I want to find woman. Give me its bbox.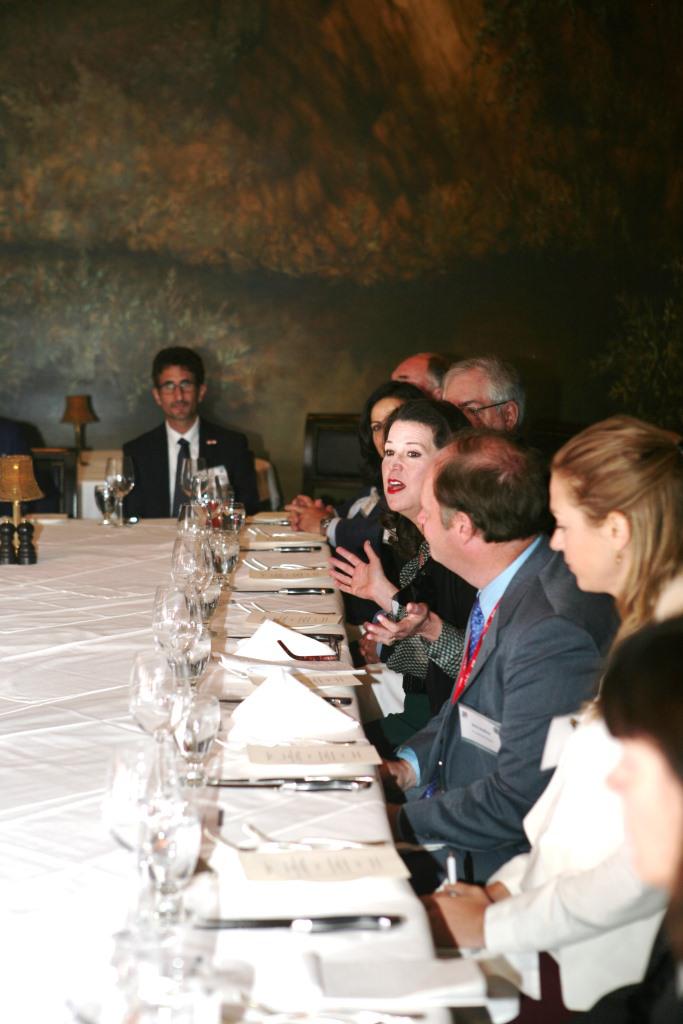
(306,381,435,629).
